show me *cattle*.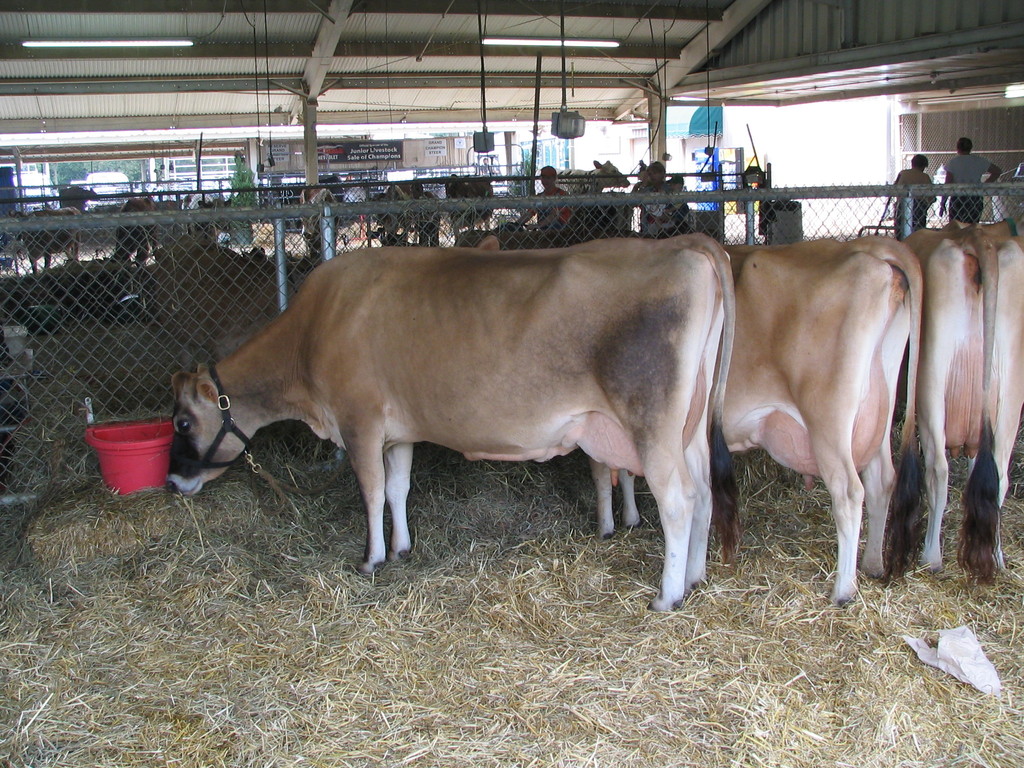
*cattle* is here: [left=57, top=188, right=99, bottom=209].
